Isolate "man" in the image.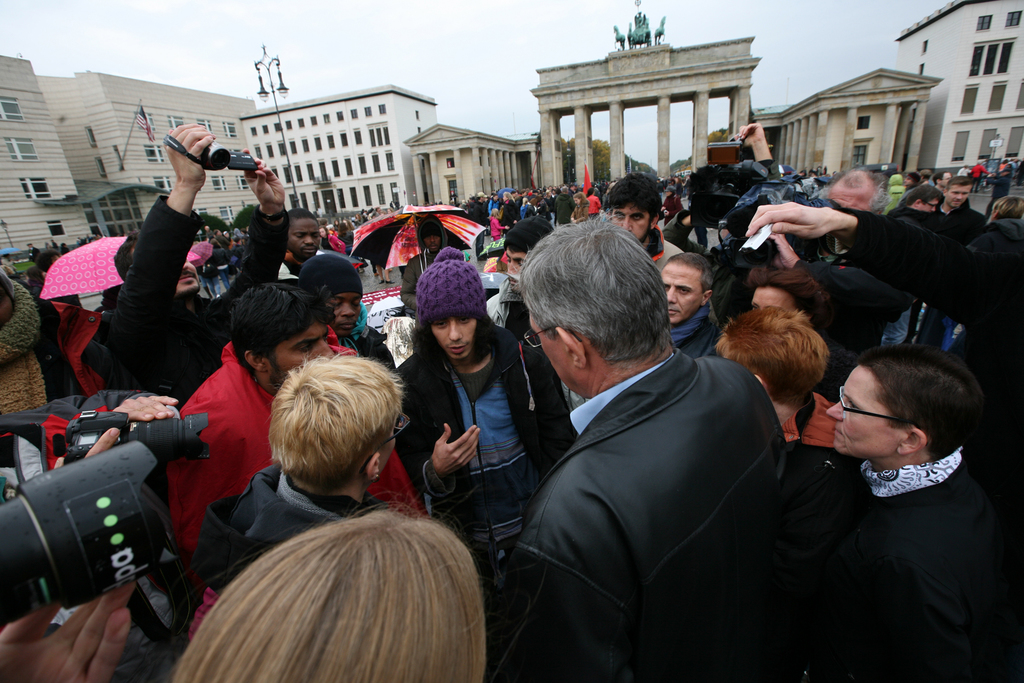
Isolated region: [x1=0, y1=264, x2=141, y2=416].
